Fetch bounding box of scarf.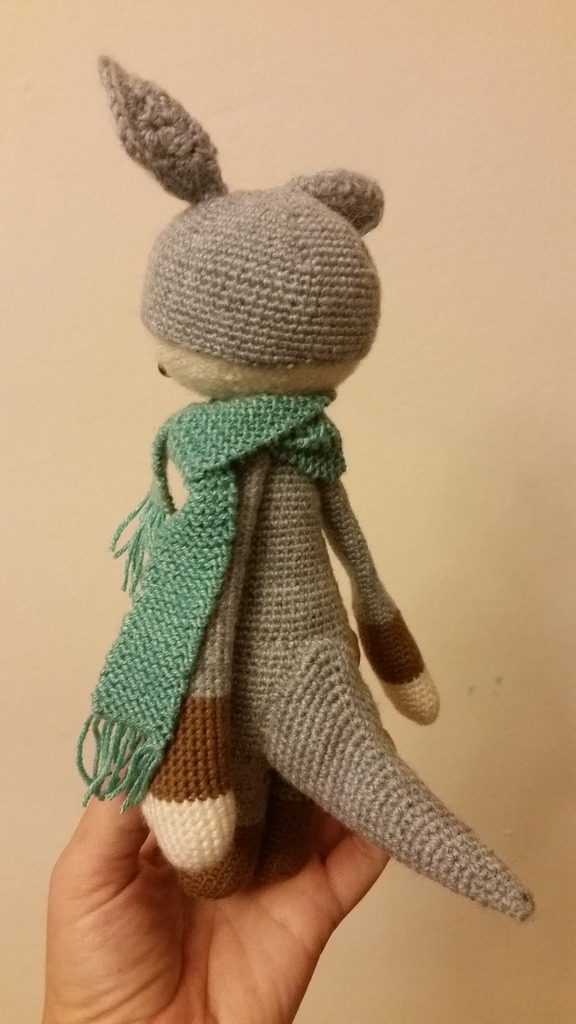
Bbox: bbox=[76, 388, 347, 808].
